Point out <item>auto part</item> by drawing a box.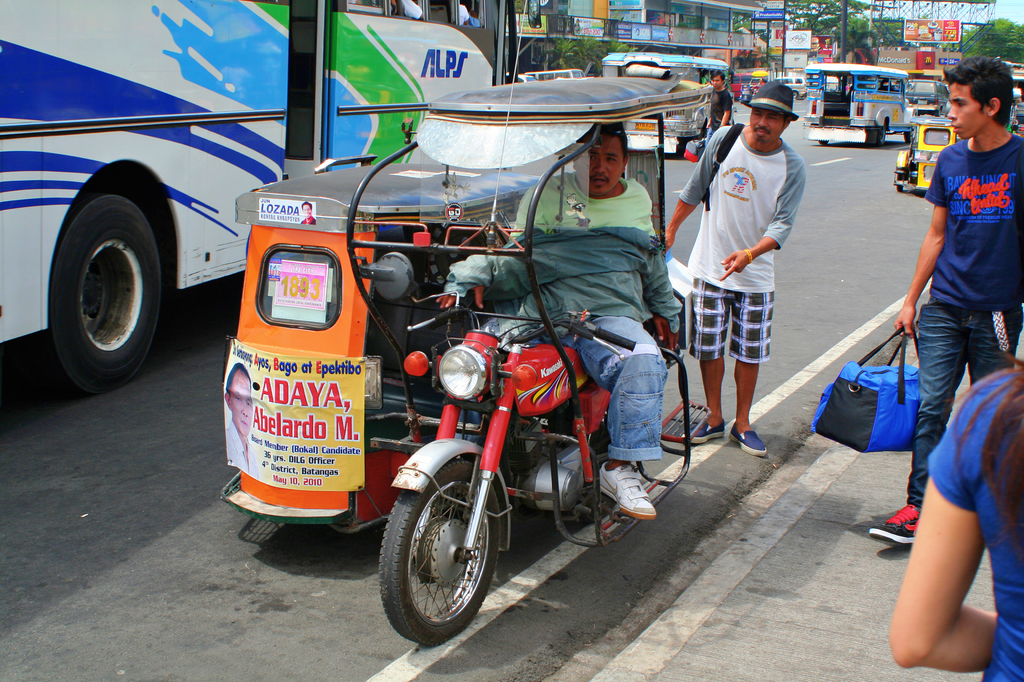
[left=378, top=459, right=499, bottom=646].
